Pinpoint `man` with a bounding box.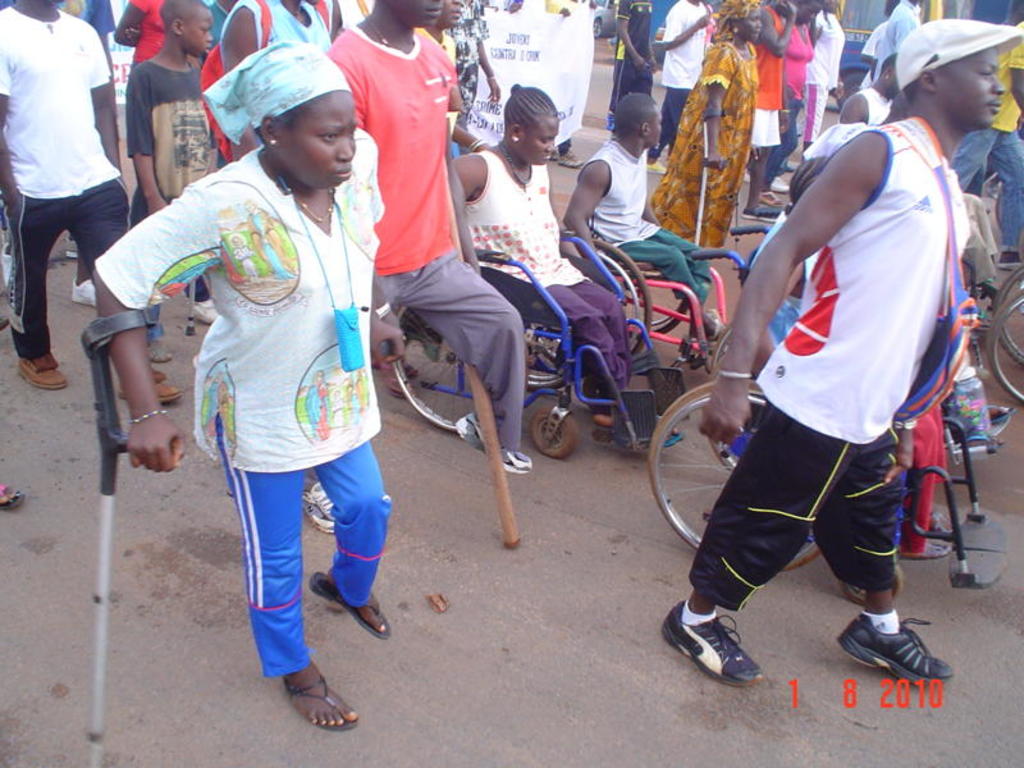
BBox(608, 0, 653, 134).
